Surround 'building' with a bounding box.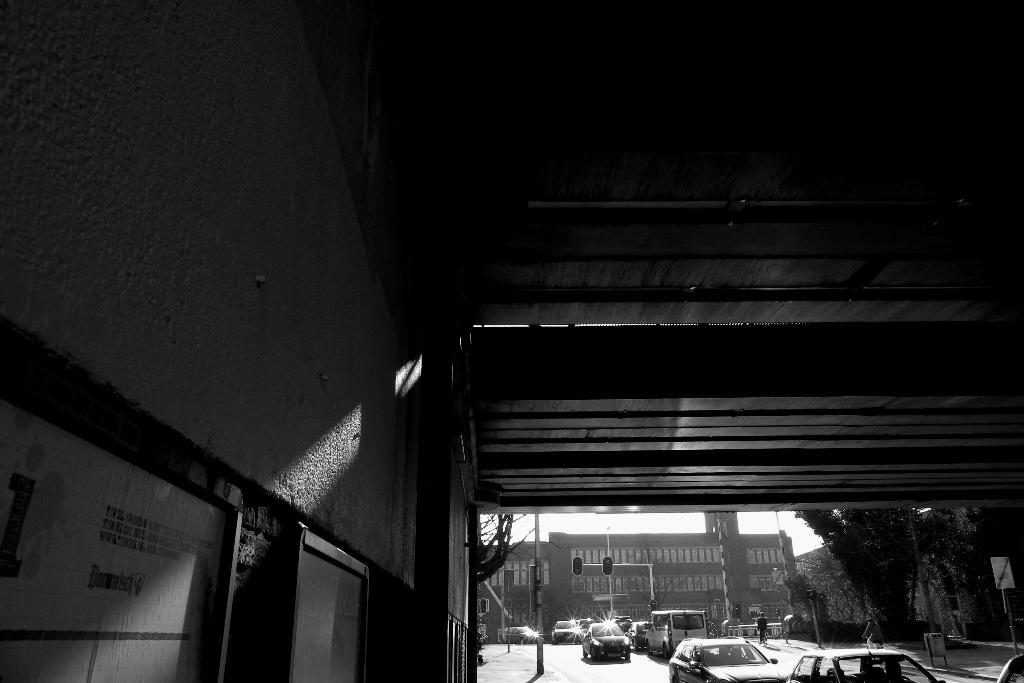
box(2, 0, 1023, 682).
